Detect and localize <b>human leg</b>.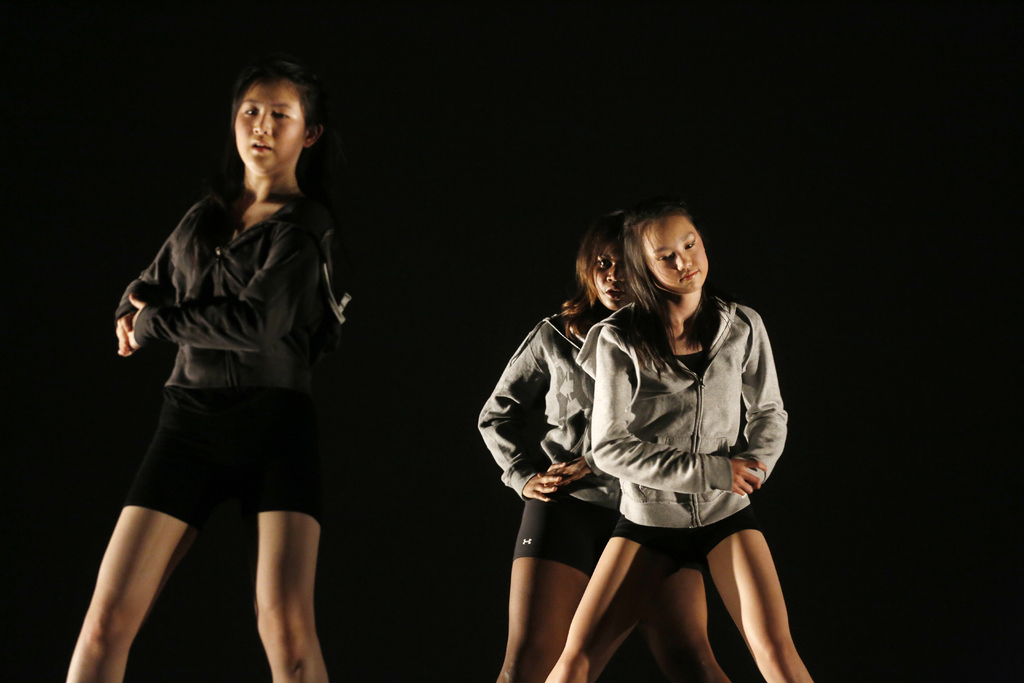
Localized at BBox(511, 471, 605, 682).
